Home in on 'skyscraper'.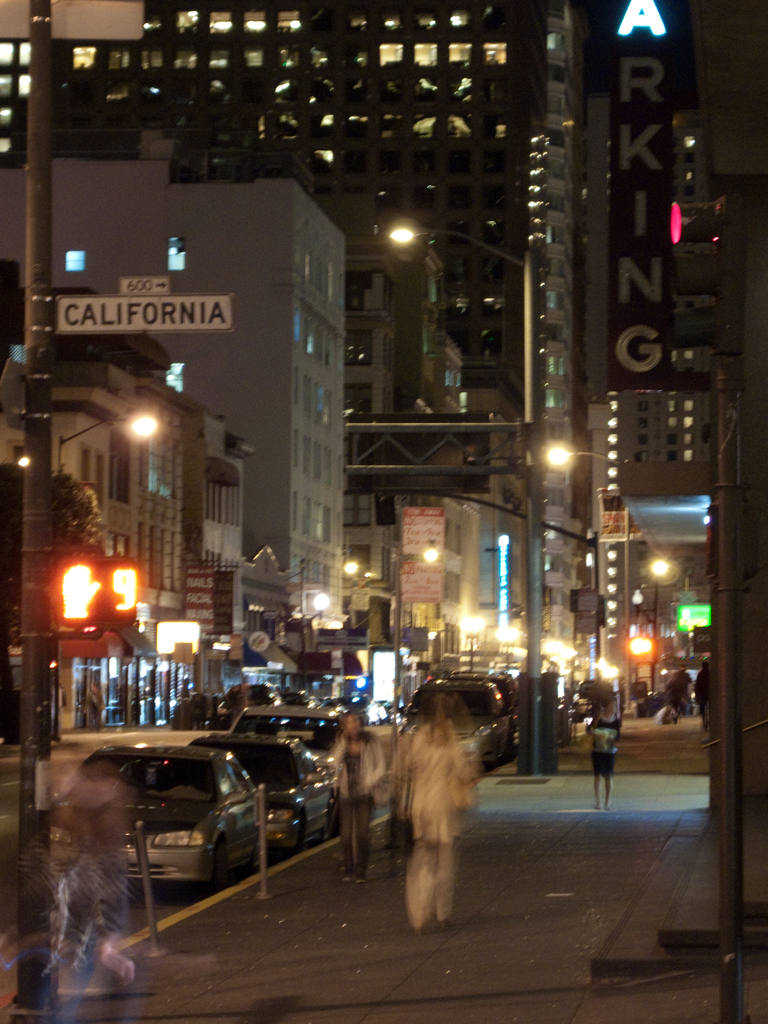
Homed in at detection(0, 150, 356, 669).
